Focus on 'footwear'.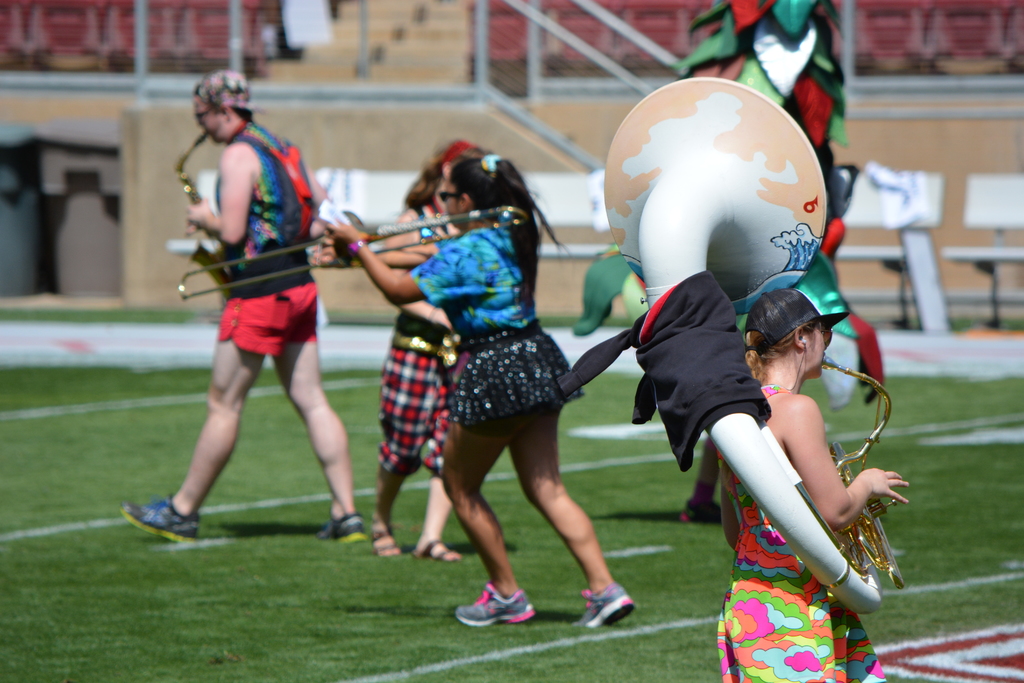
Focused at [x1=676, y1=497, x2=721, y2=523].
